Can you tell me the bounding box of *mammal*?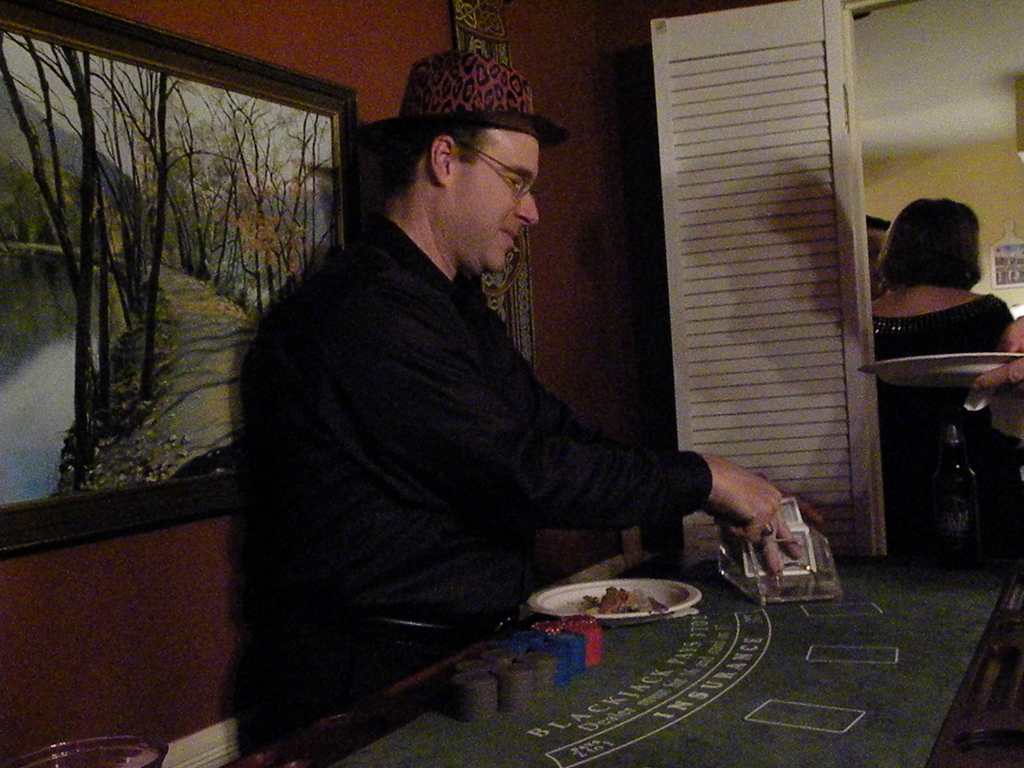
pyautogui.locateOnScreen(227, 50, 803, 767).
